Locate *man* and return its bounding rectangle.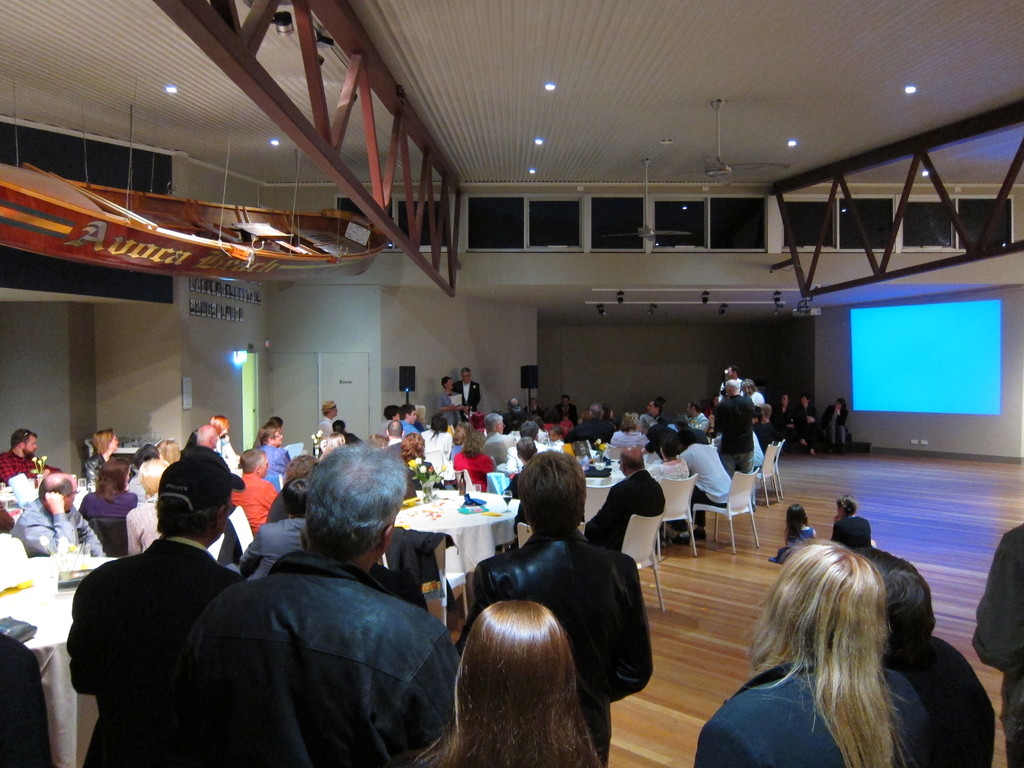
bbox(502, 436, 546, 533).
